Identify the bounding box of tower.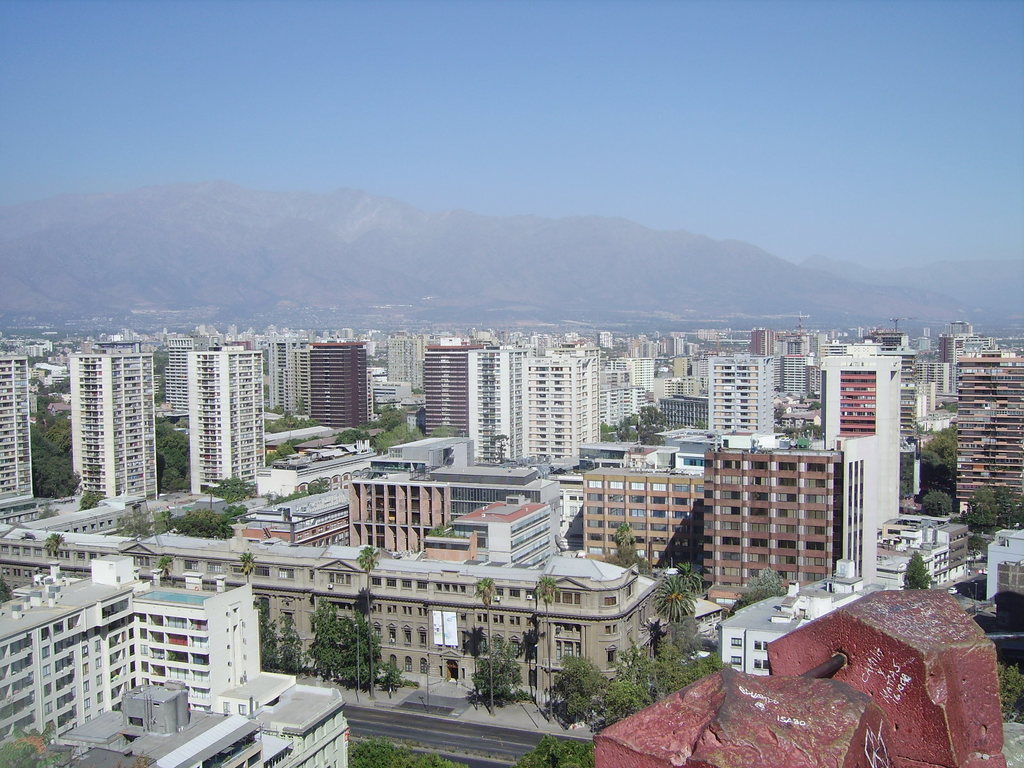
pyautogui.locateOnScreen(943, 349, 1023, 547).
